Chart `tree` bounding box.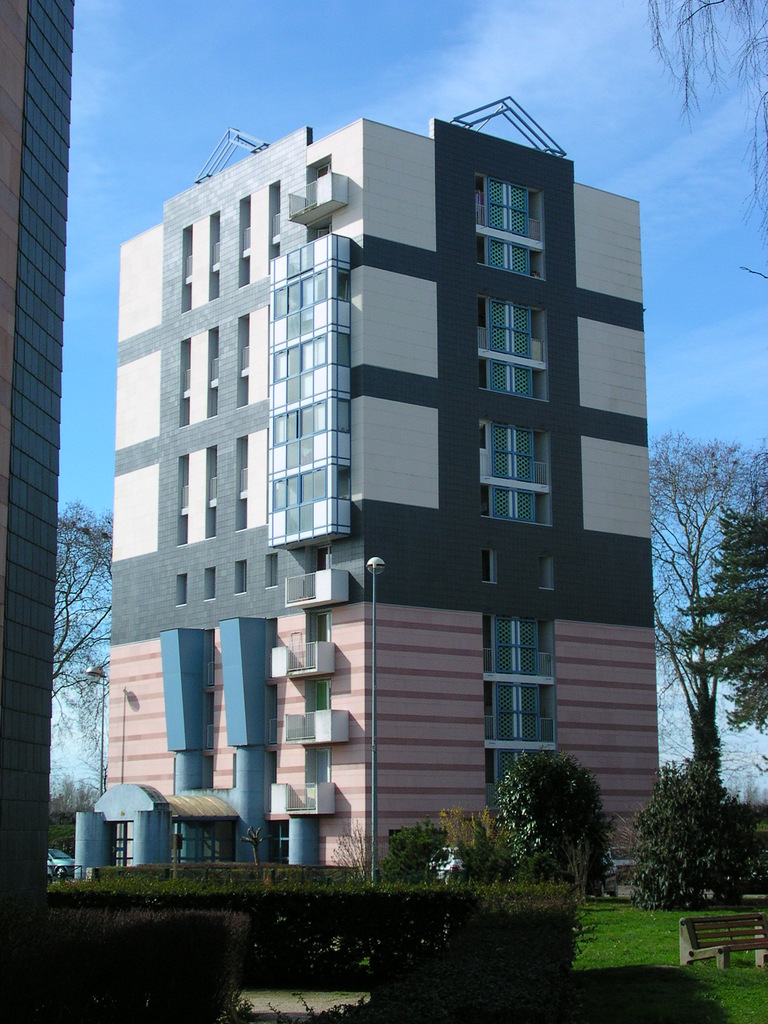
Charted: 499:746:614:907.
